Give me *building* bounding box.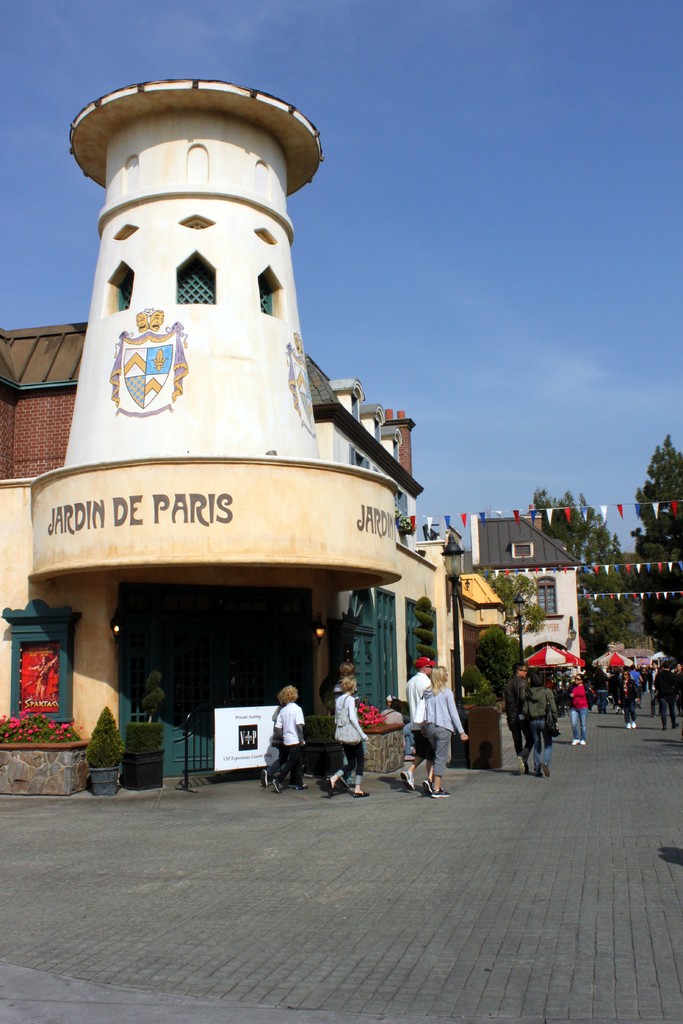
x1=471 y1=508 x2=588 y2=704.
